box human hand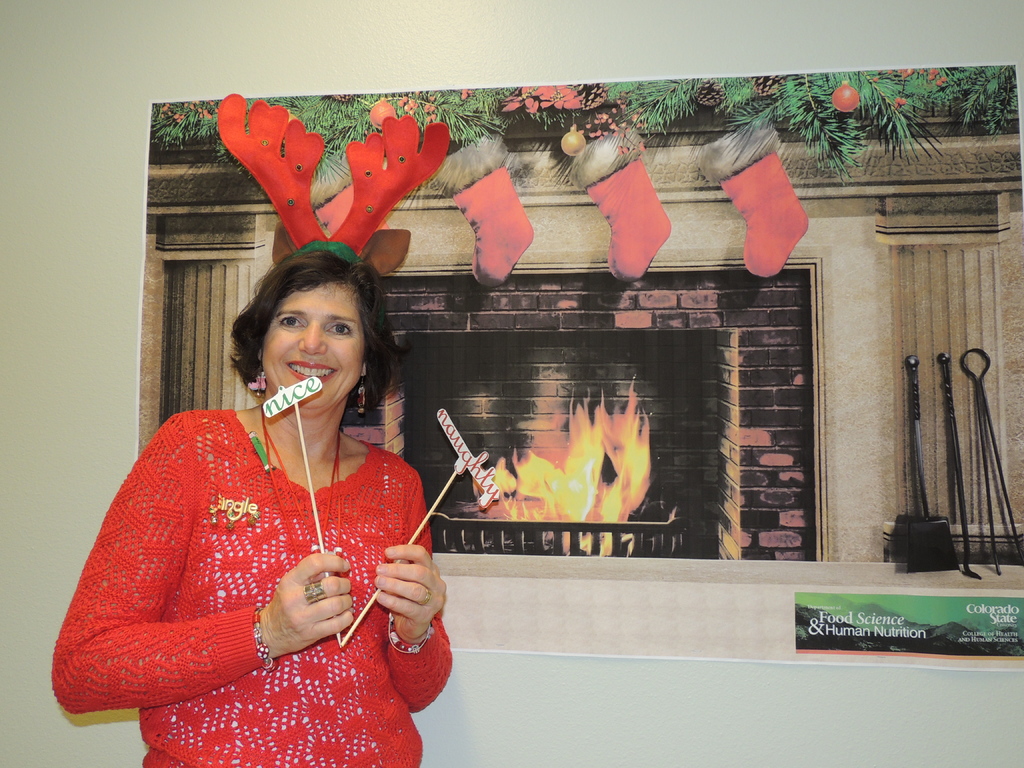
262:552:358:657
